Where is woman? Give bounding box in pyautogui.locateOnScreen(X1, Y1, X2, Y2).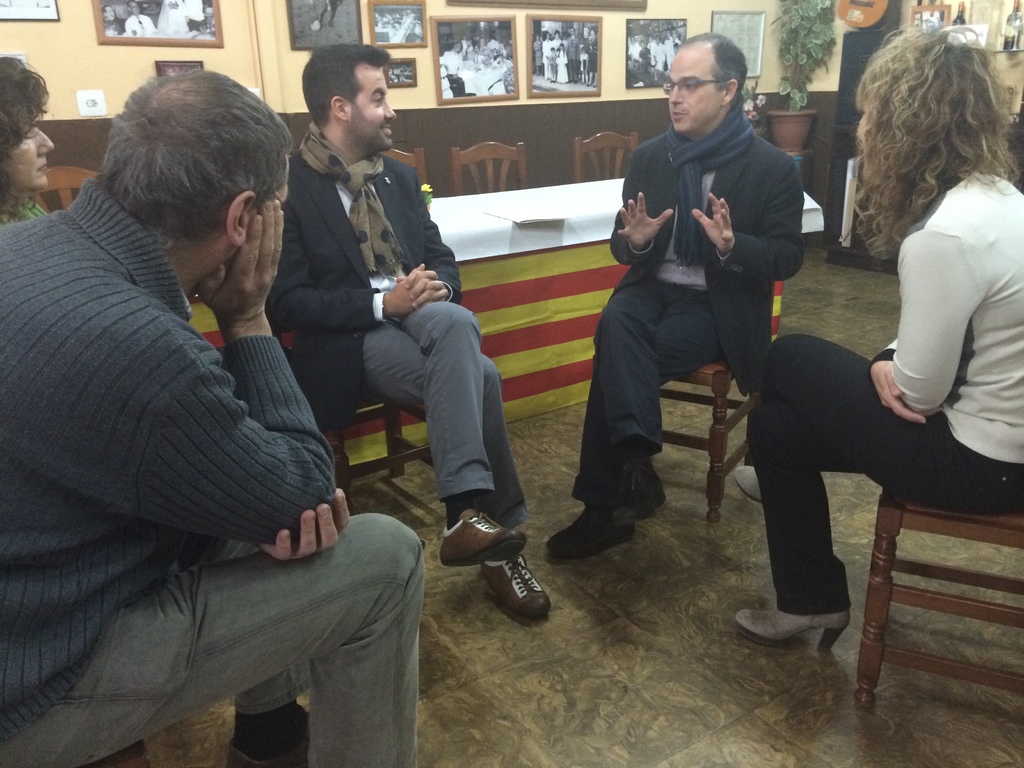
pyautogui.locateOnScreen(0, 56, 55, 224).
